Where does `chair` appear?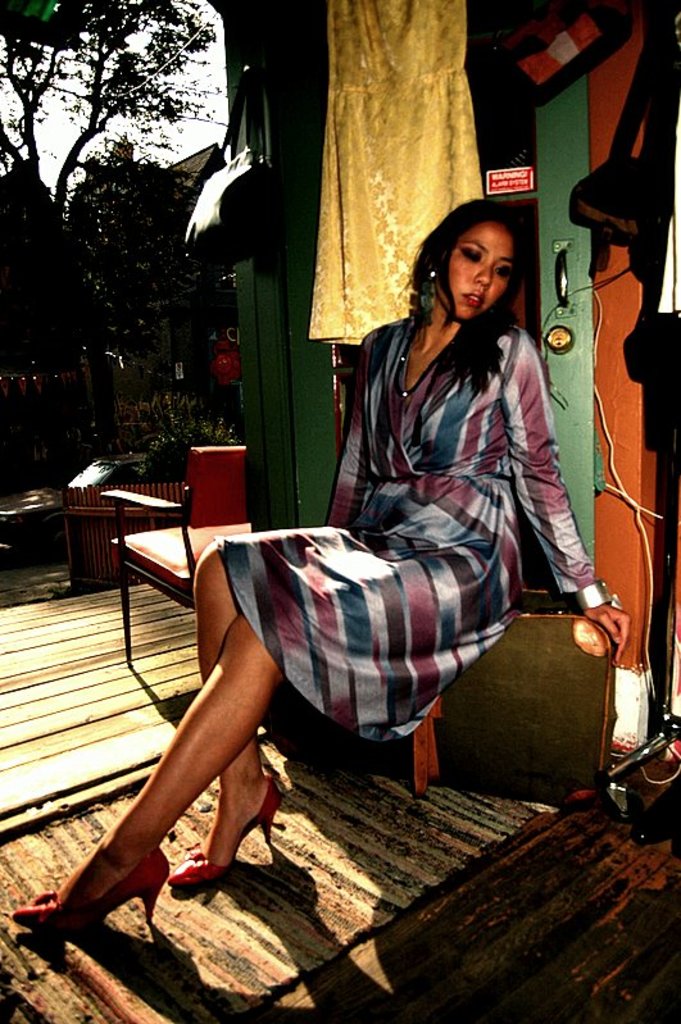
Appears at [left=95, top=452, right=208, bottom=670].
